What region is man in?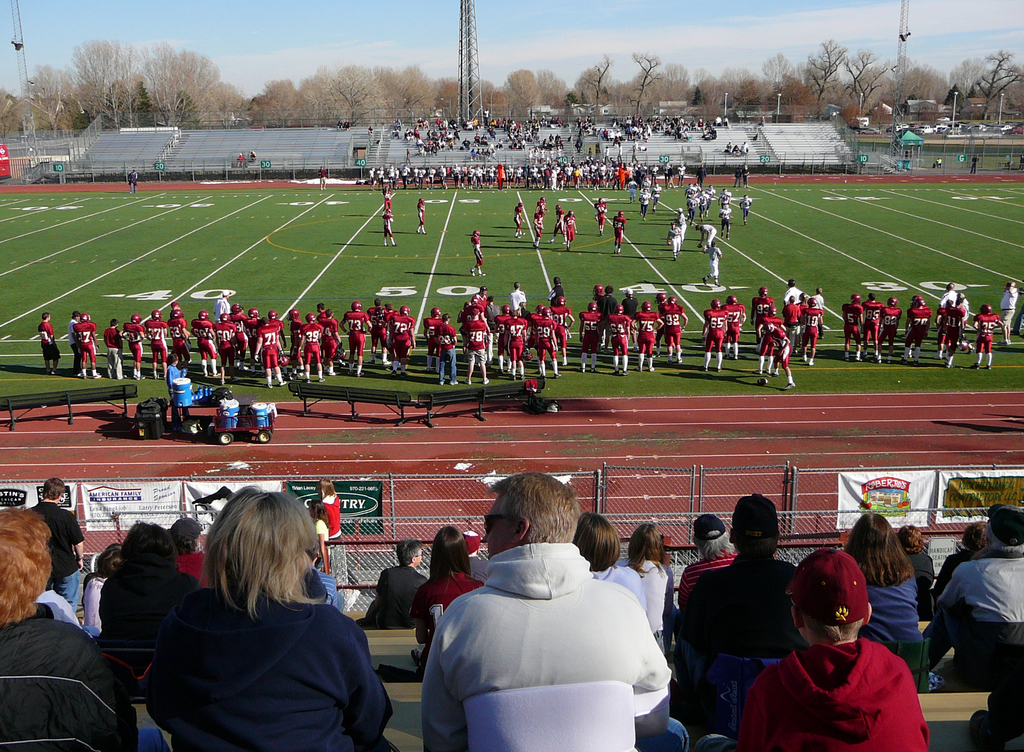
bbox=(31, 475, 84, 614).
